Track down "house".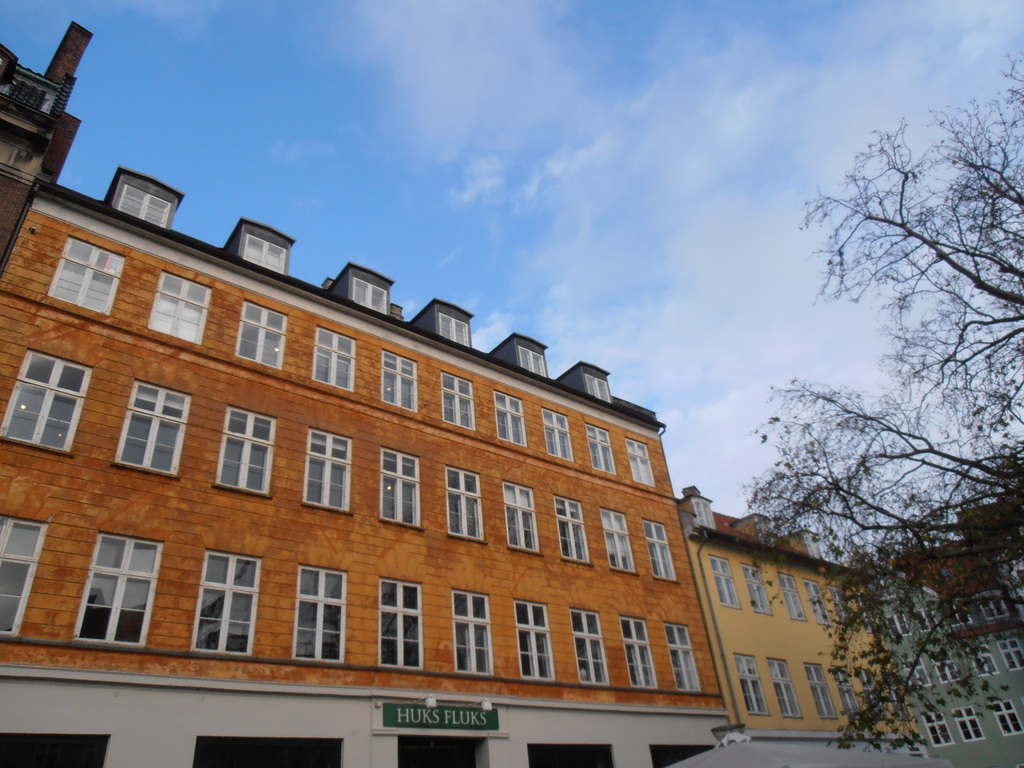
Tracked to <box>678,482,934,767</box>.
